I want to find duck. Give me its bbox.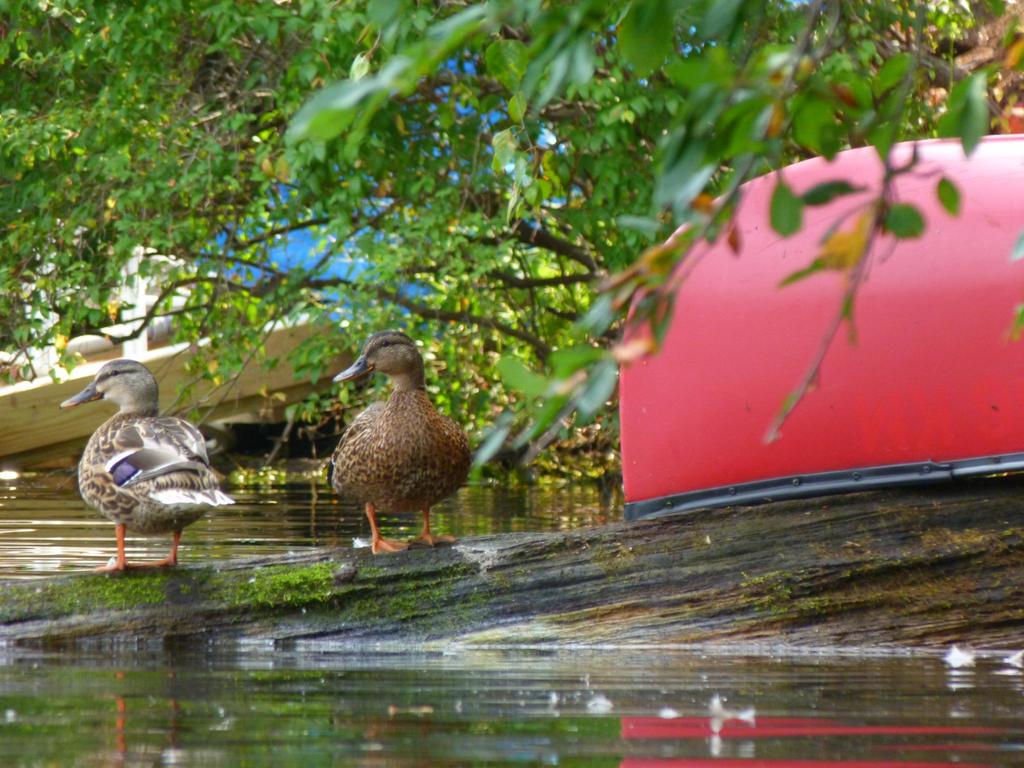
<region>310, 342, 479, 561</region>.
